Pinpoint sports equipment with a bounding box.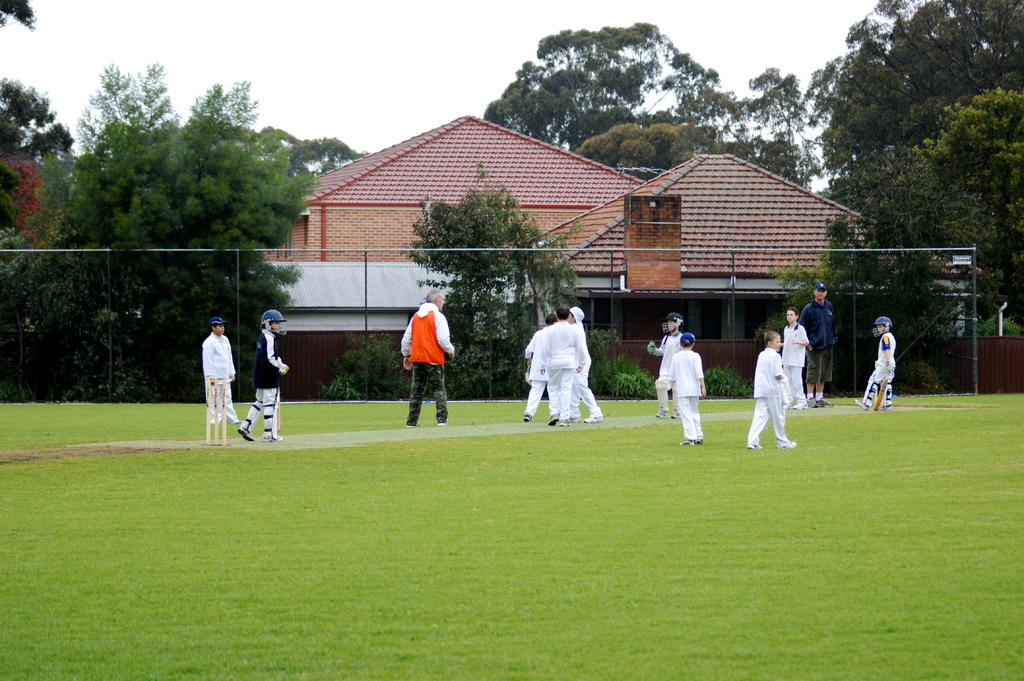
x1=852, y1=396, x2=875, y2=413.
